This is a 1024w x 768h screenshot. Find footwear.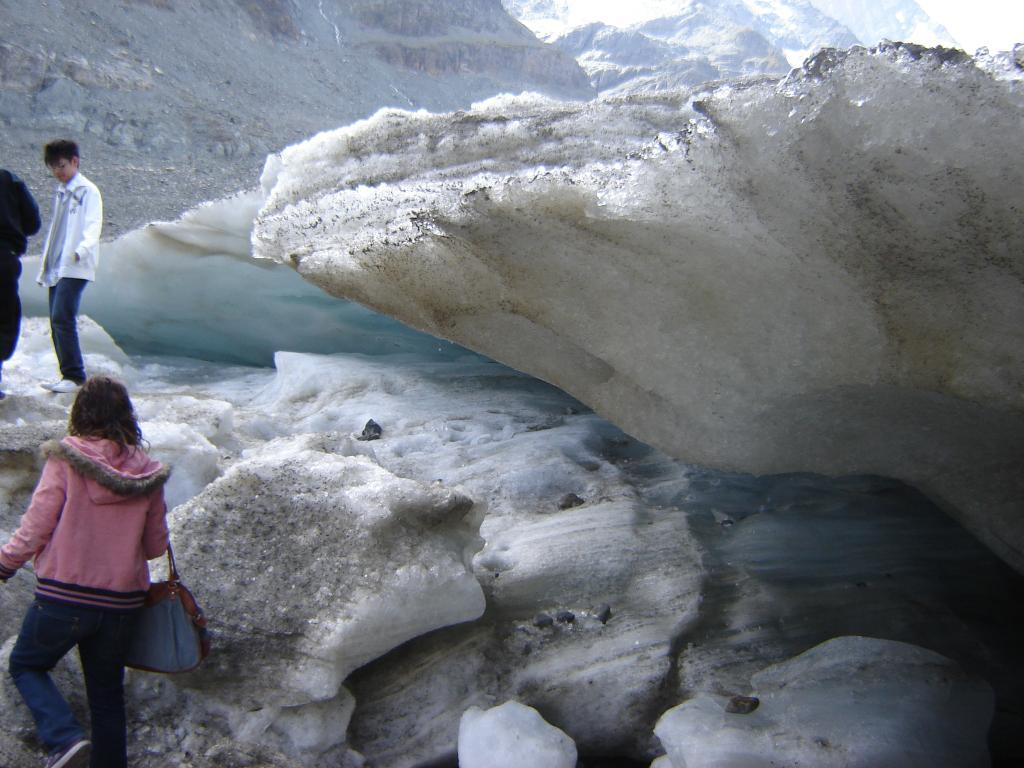
Bounding box: x1=49, y1=379, x2=84, y2=396.
